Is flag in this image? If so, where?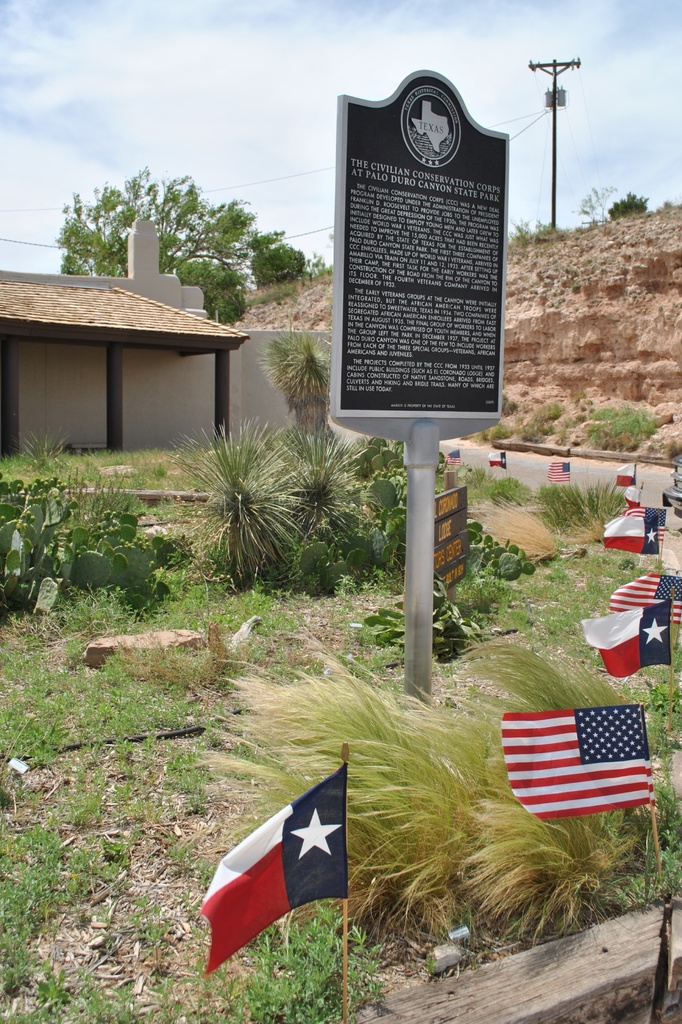
Yes, at Rect(205, 754, 372, 993).
